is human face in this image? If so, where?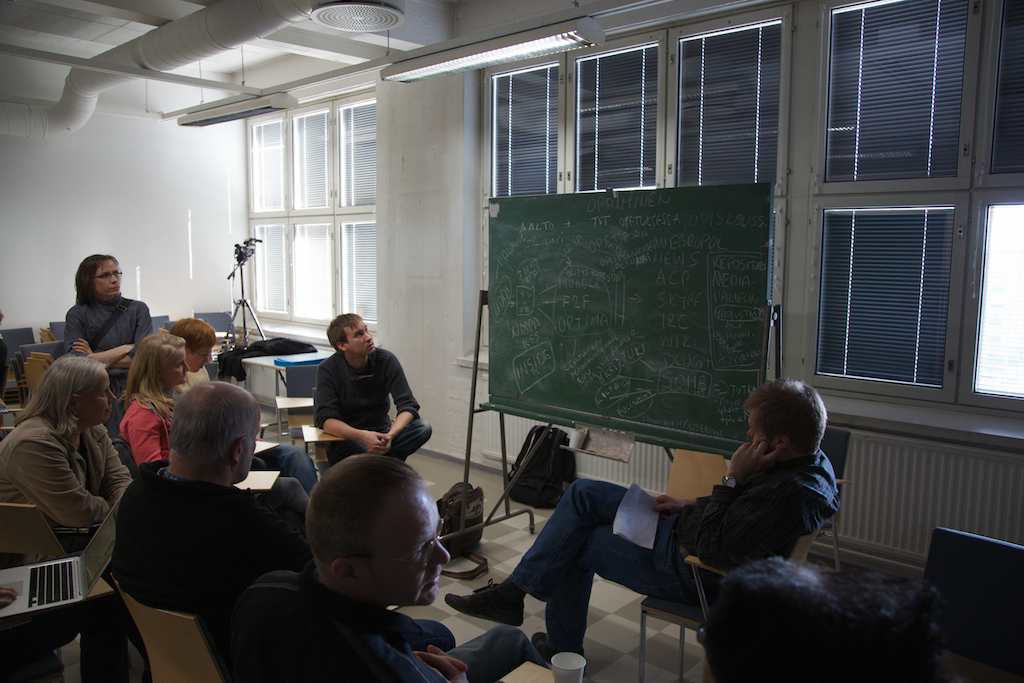
Yes, at rect(96, 261, 121, 297).
